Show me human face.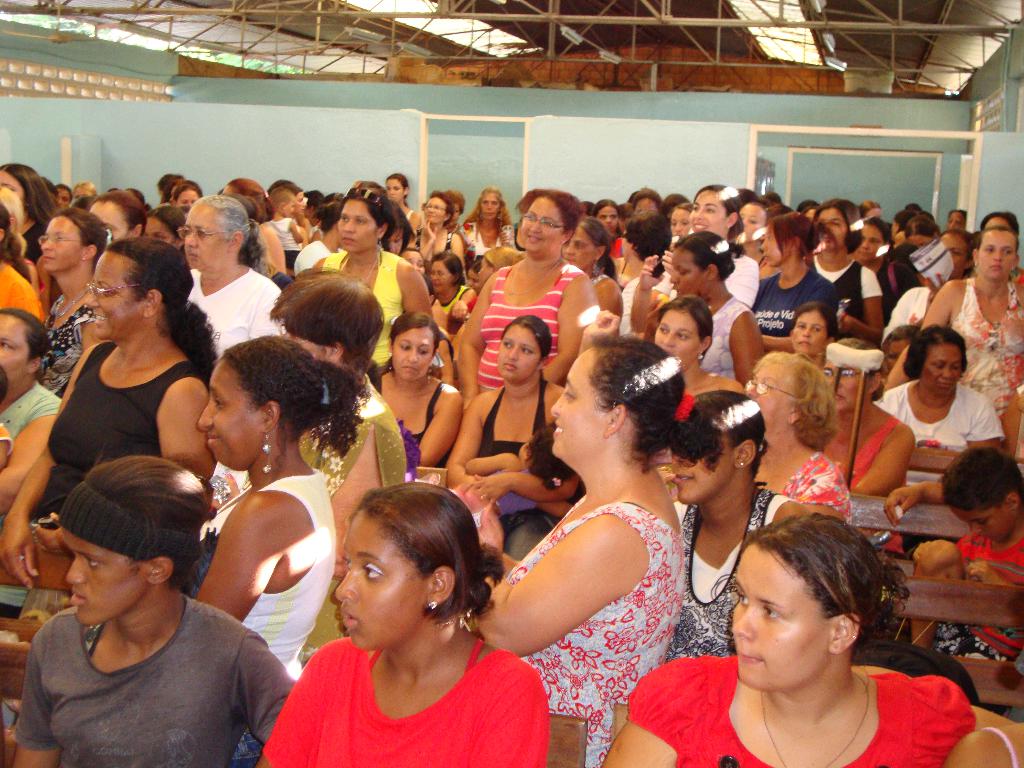
human face is here: [left=919, top=345, right=964, bottom=396].
